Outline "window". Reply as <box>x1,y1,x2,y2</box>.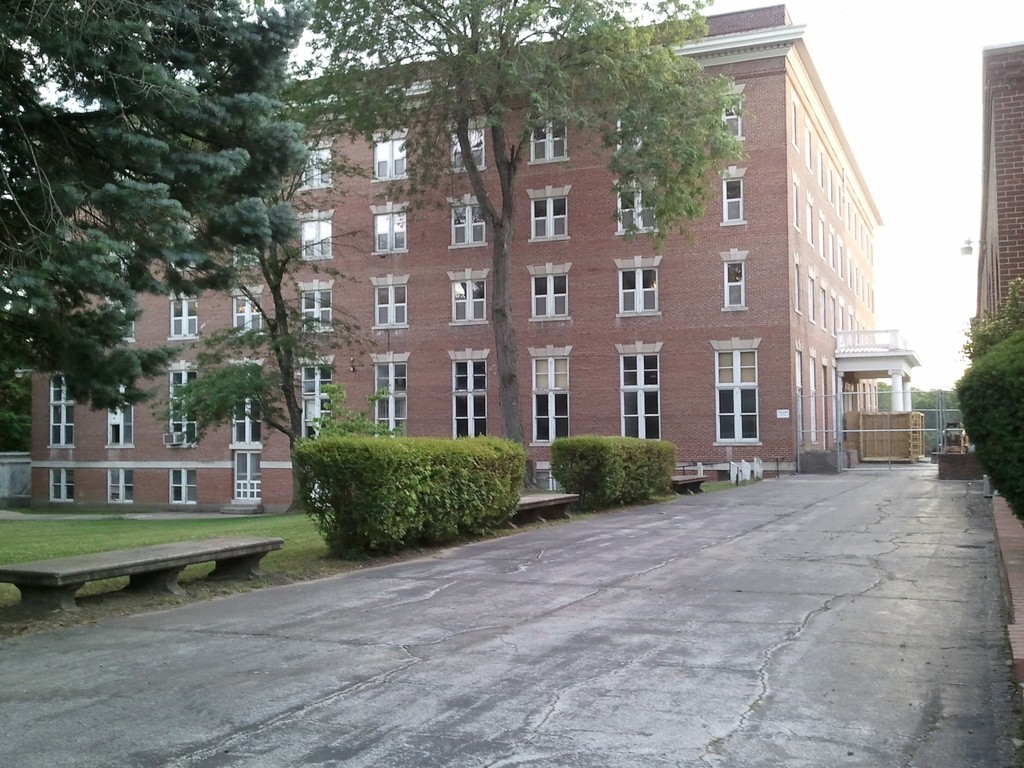
<box>166,471,201,505</box>.
